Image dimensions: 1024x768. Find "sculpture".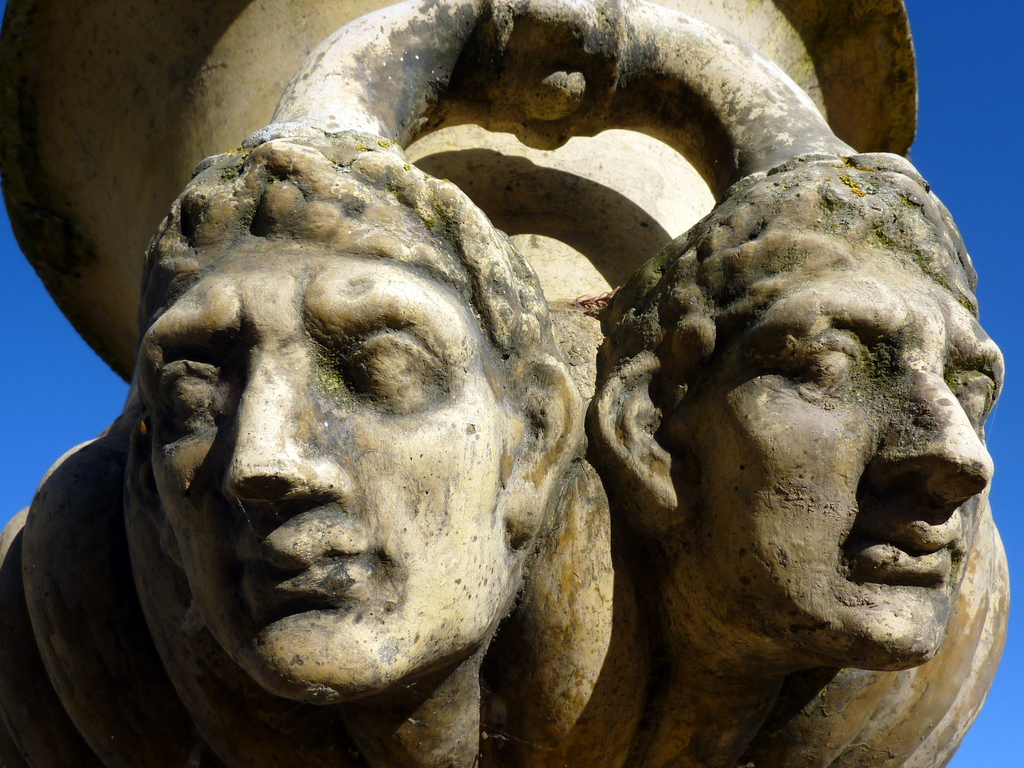
x1=572, y1=138, x2=1011, y2=767.
